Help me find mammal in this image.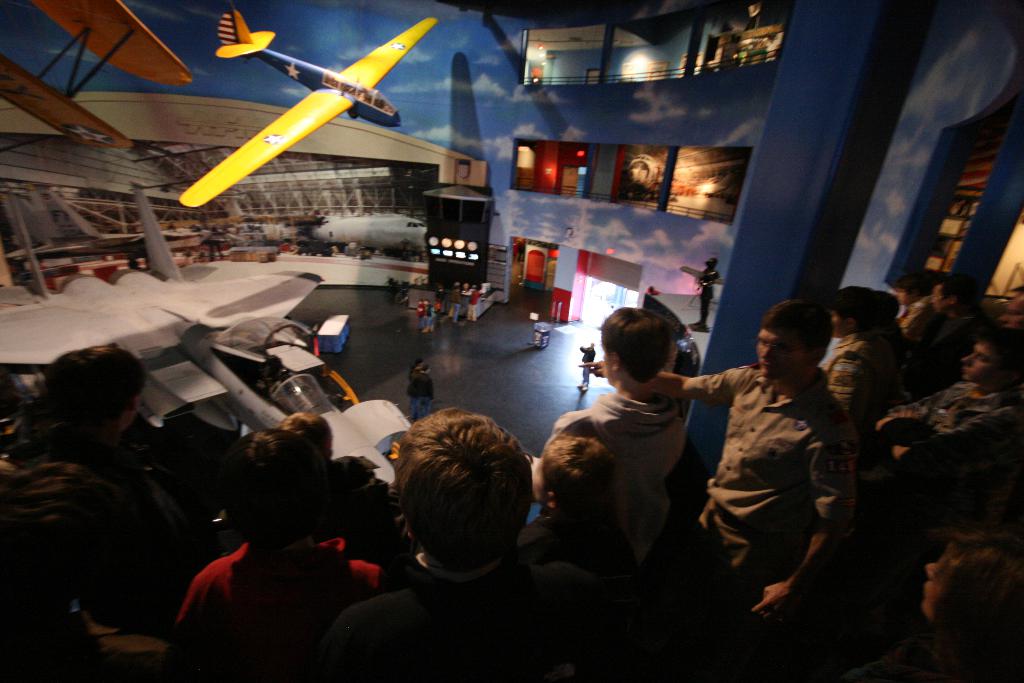
Found it: (left=351, top=401, right=564, bottom=636).
